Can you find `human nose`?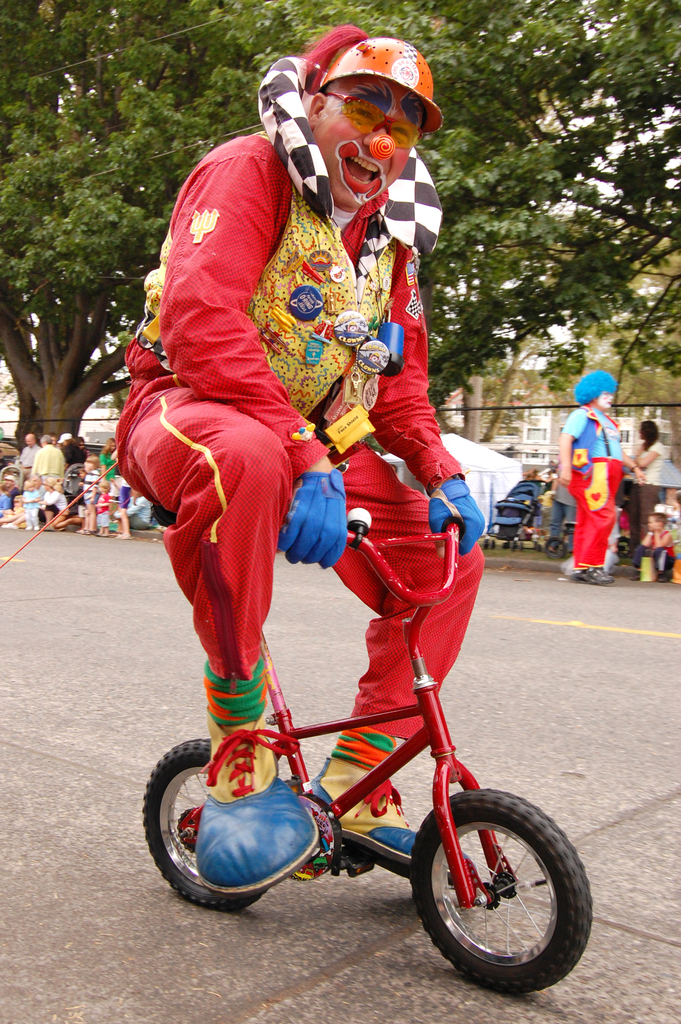
Yes, bounding box: box(366, 124, 396, 147).
